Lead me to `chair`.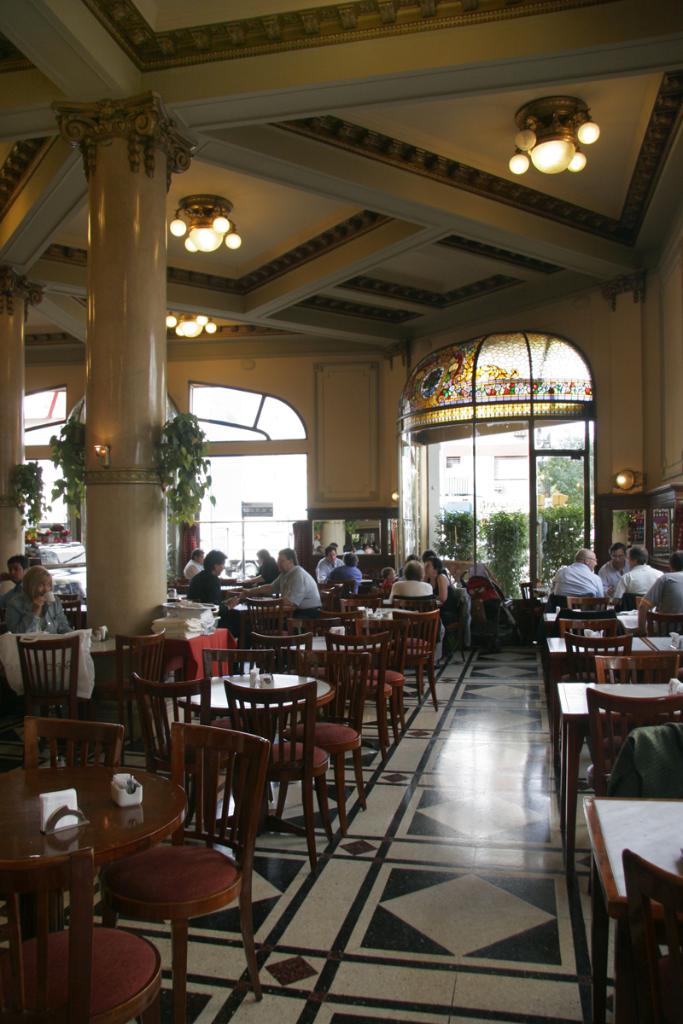
Lead to pyautogui.locateOnScreen(561, 625, 642, 684).
